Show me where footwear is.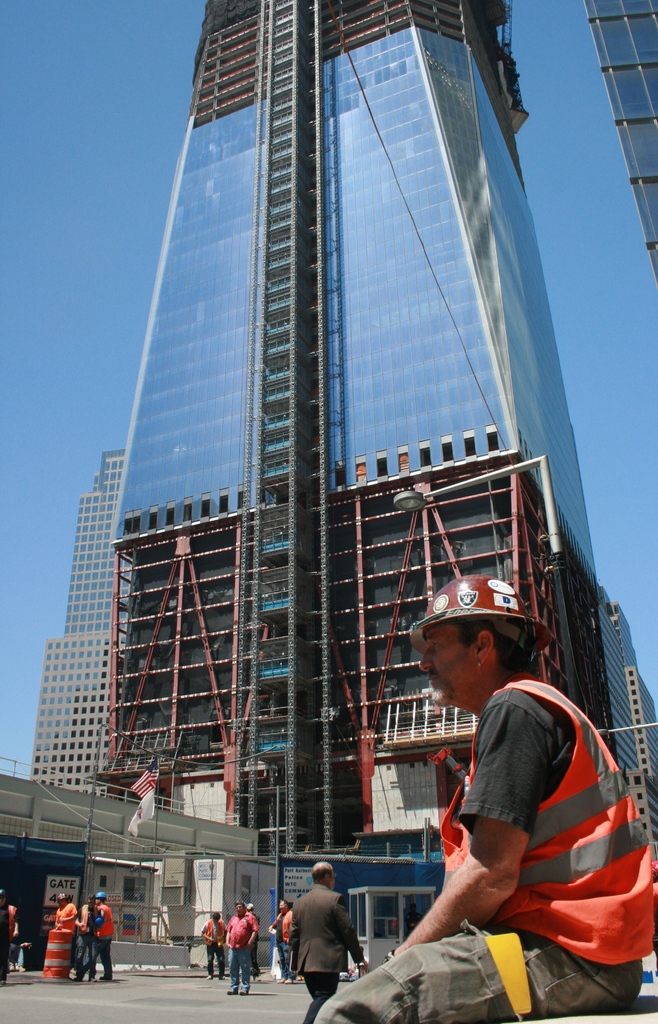
footwear is at box(100, 972, 109, 981).
